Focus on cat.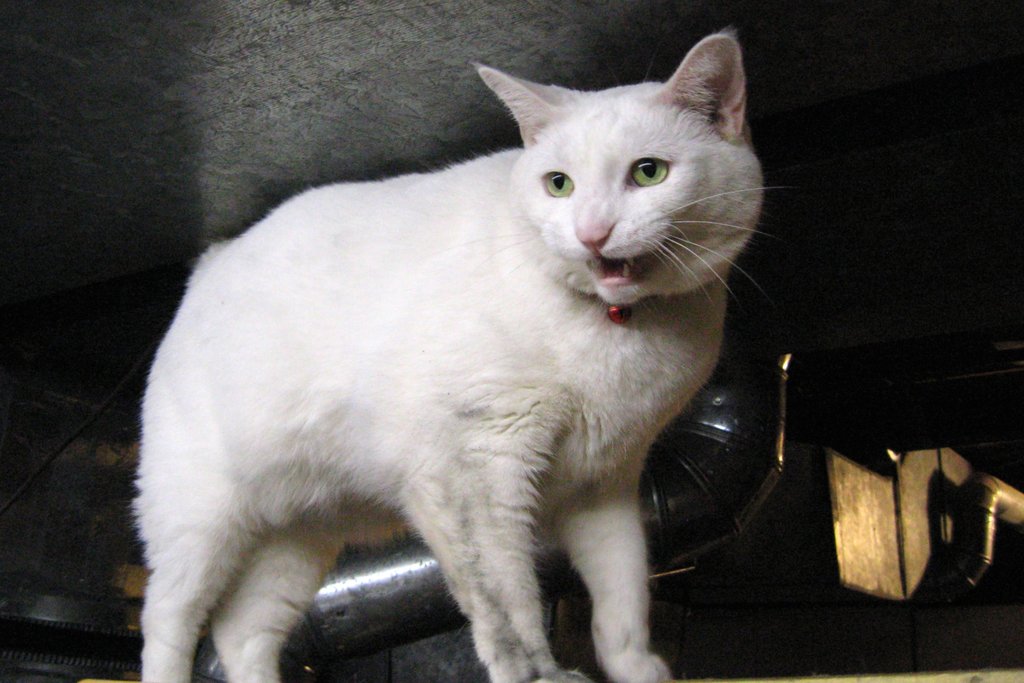
Focused at Rect(126, 22, 782, 682).
